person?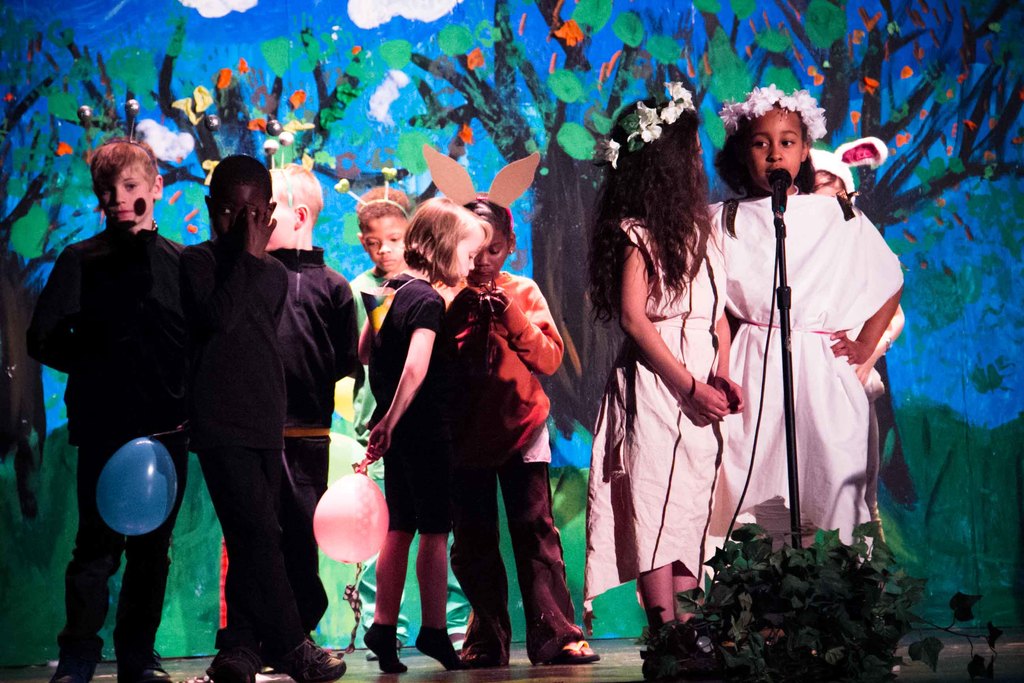
(347,181,412,499)
